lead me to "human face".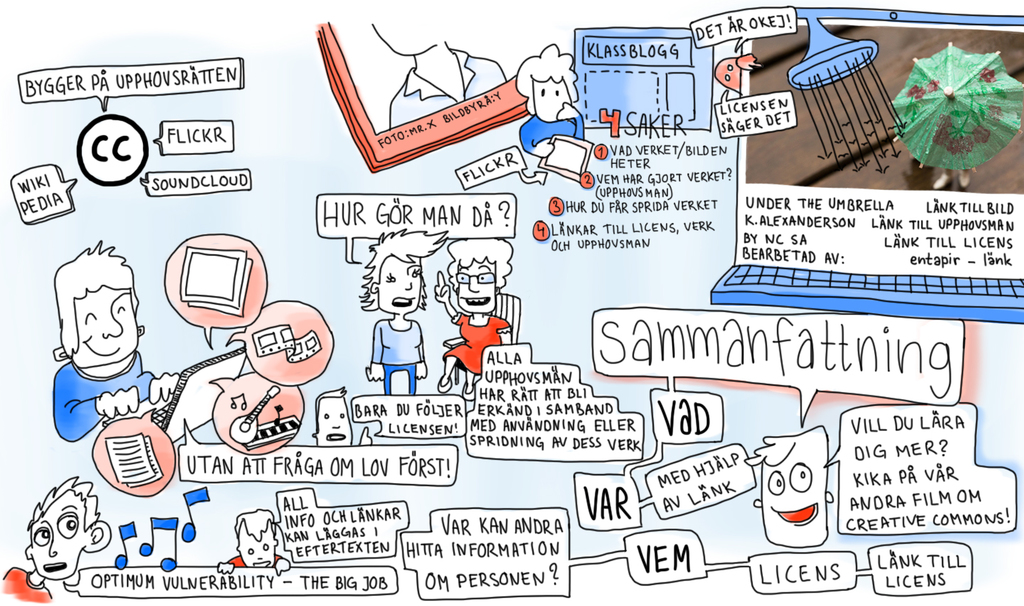
Lead to 377 257 423 317.
